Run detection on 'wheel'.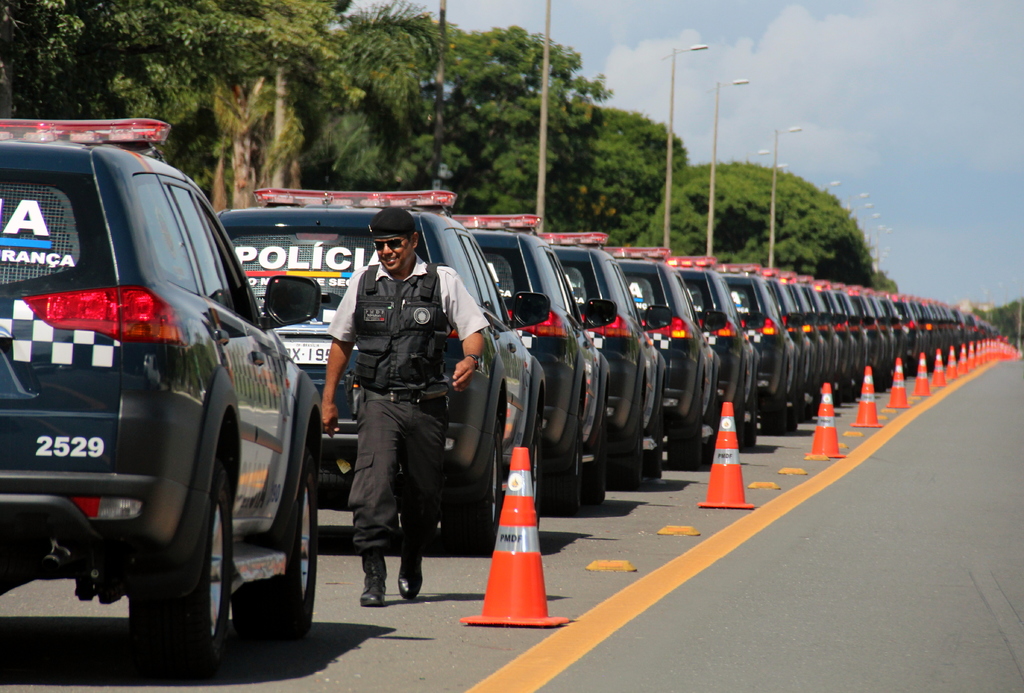
Result: box=[444, 418, 502, 550].
